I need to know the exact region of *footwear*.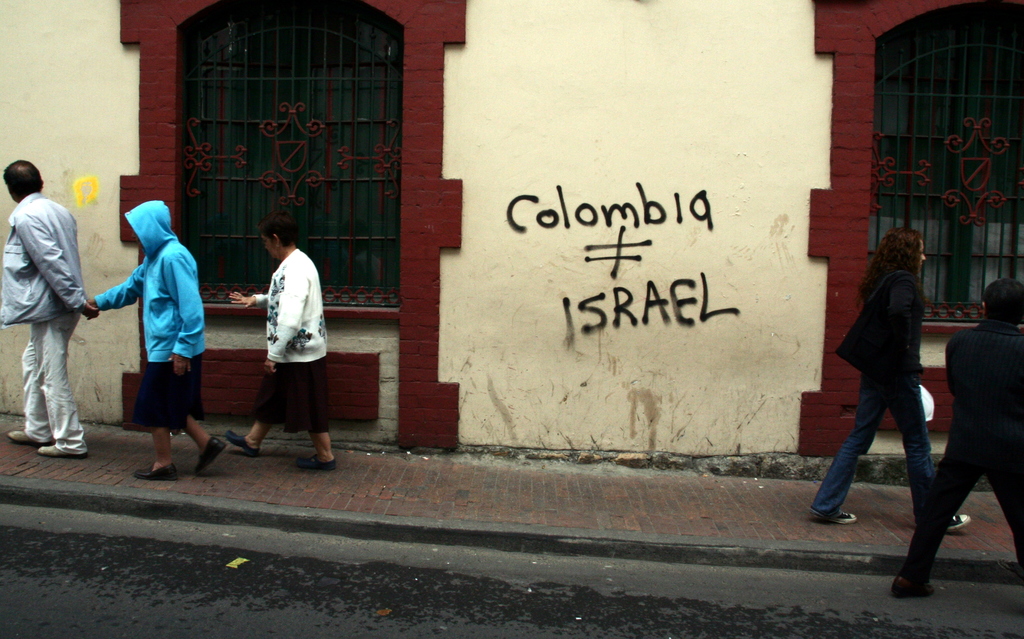
Region: bbox=(886, 583, 930, 606).
